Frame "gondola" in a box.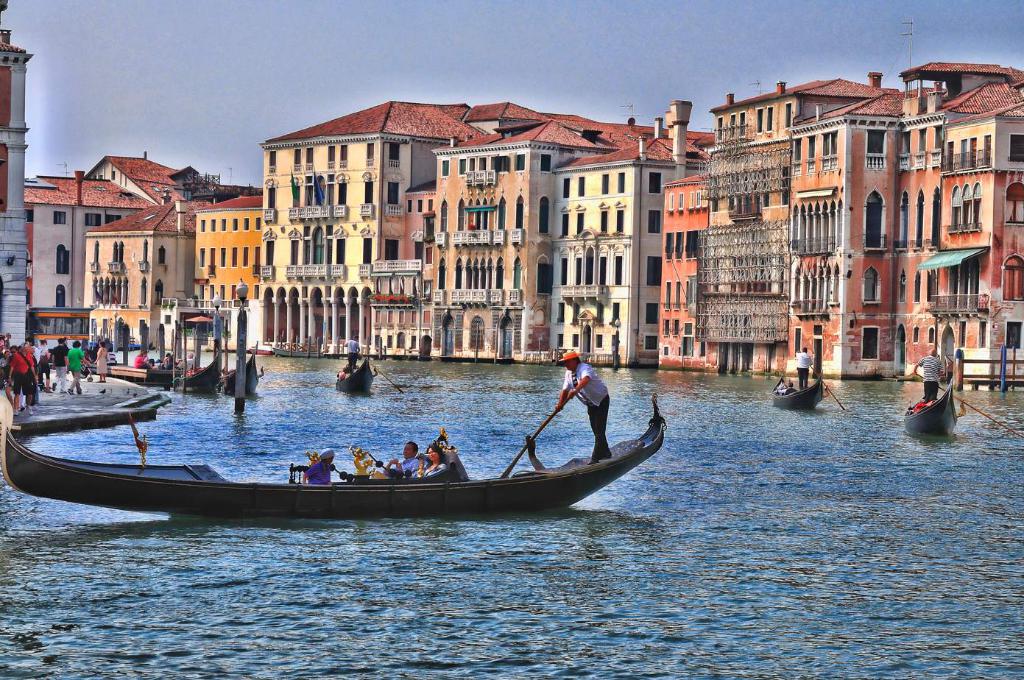
bbox=[178, 333, 226, 397].
